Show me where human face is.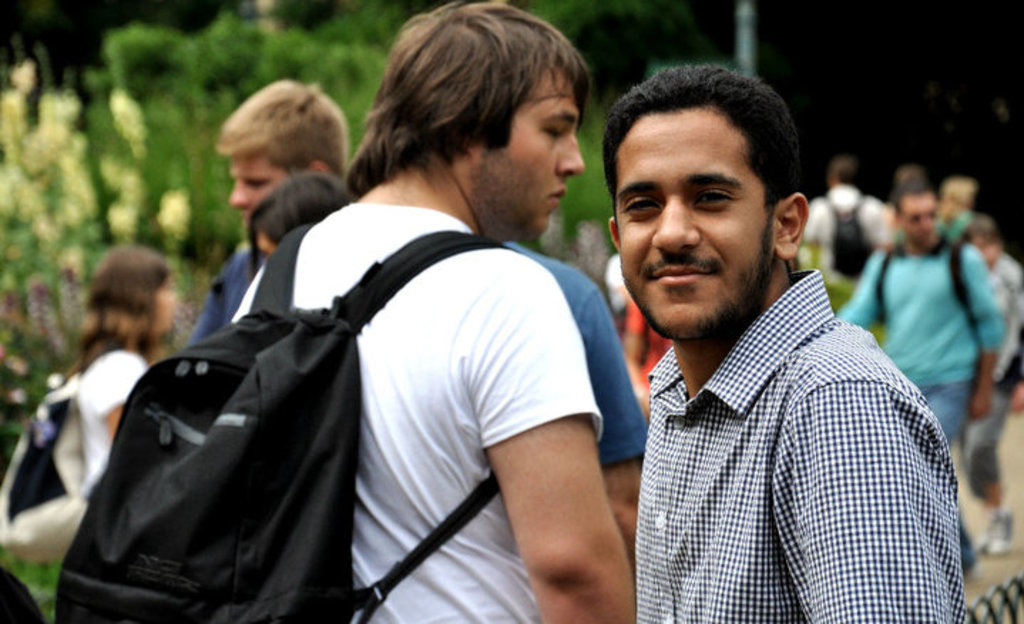
human face is at box(970, 228, 996, 269).
